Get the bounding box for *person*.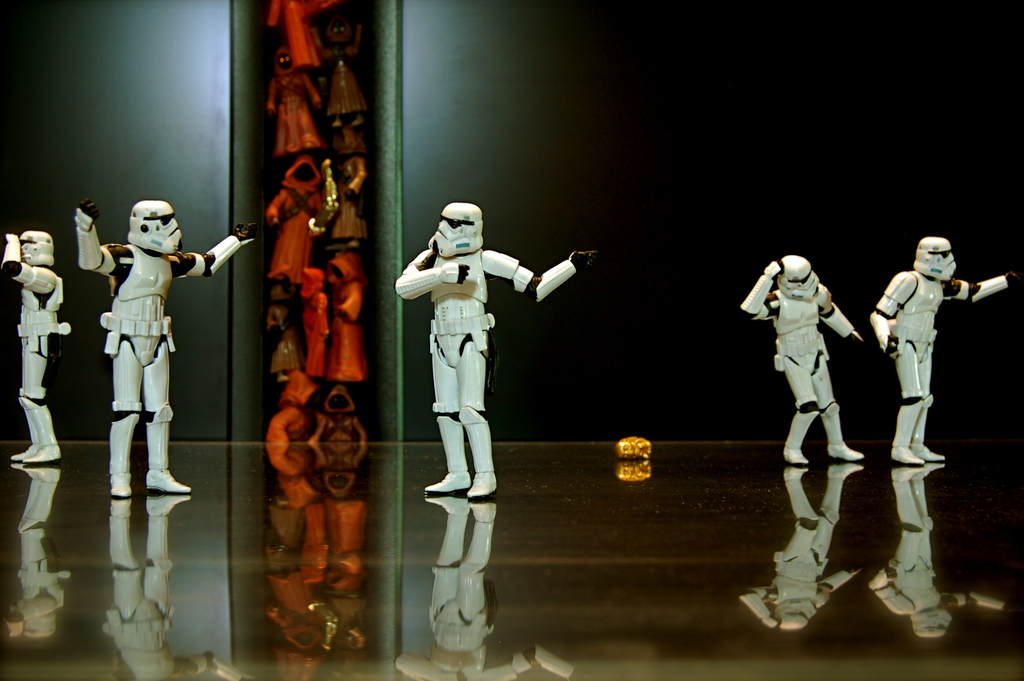
<bbox>394, 201, 600, 494</bbox>.
